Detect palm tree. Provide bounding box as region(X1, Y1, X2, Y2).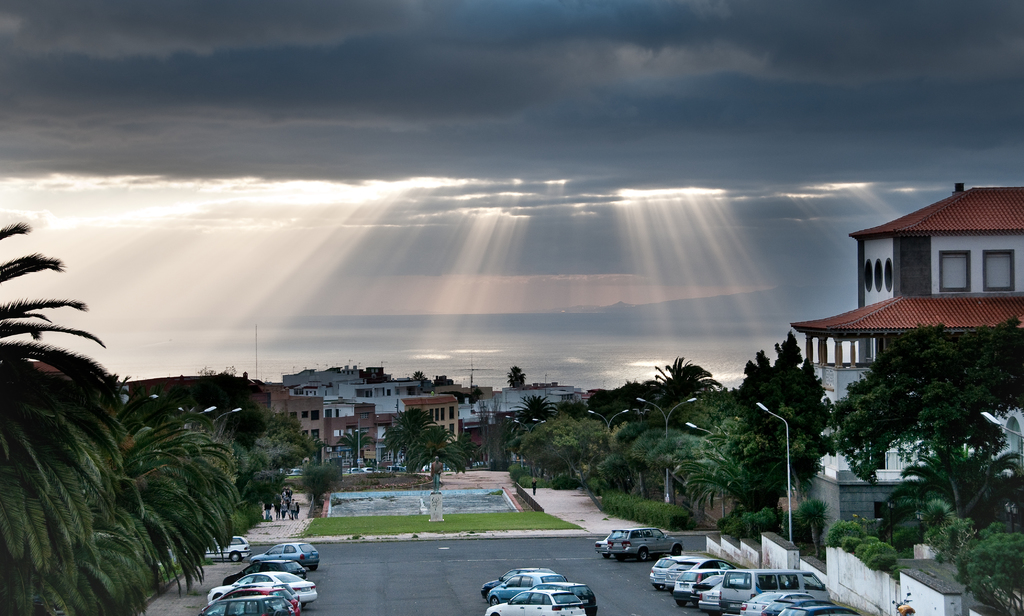
region(646, 361, 717, 420).
